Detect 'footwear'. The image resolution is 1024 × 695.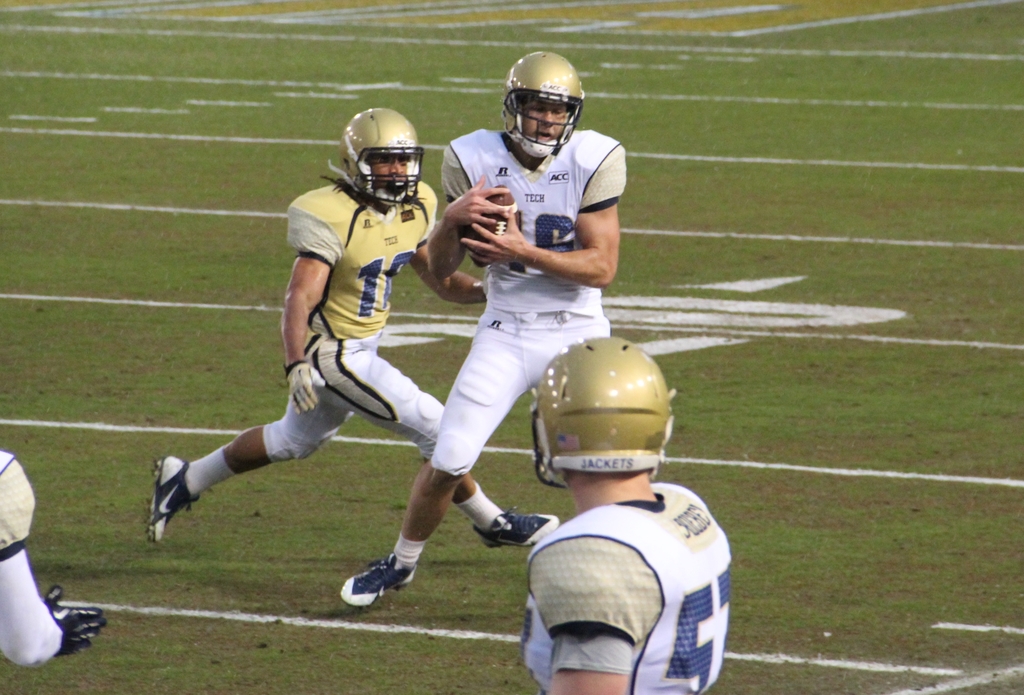
box=[335, 555, 410, 617].
